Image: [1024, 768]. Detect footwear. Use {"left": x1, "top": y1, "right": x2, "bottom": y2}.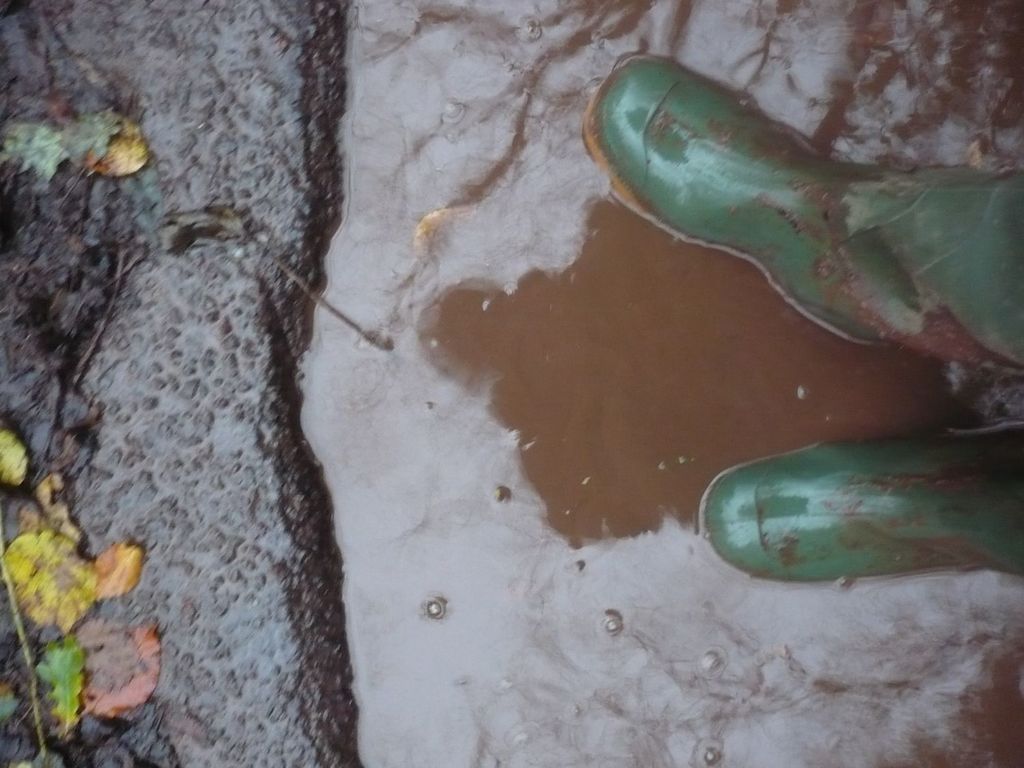
{"left": 609, "top": 28, "right": 976, "bottom": 374}.
